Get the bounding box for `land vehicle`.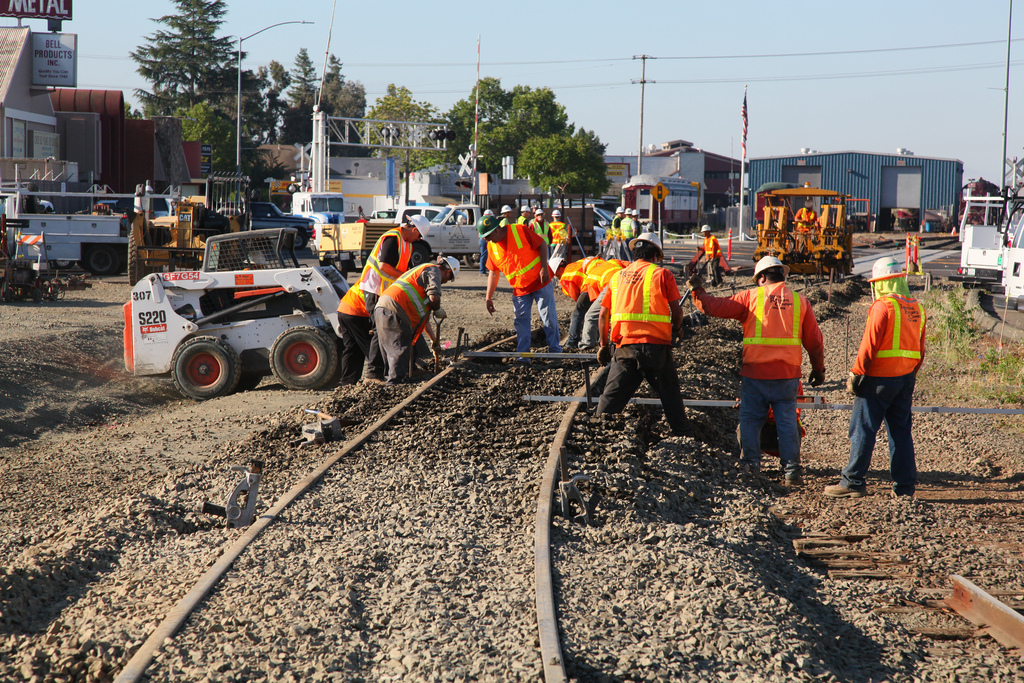
[x1=25, y1=208, x2=159, y2=266].
